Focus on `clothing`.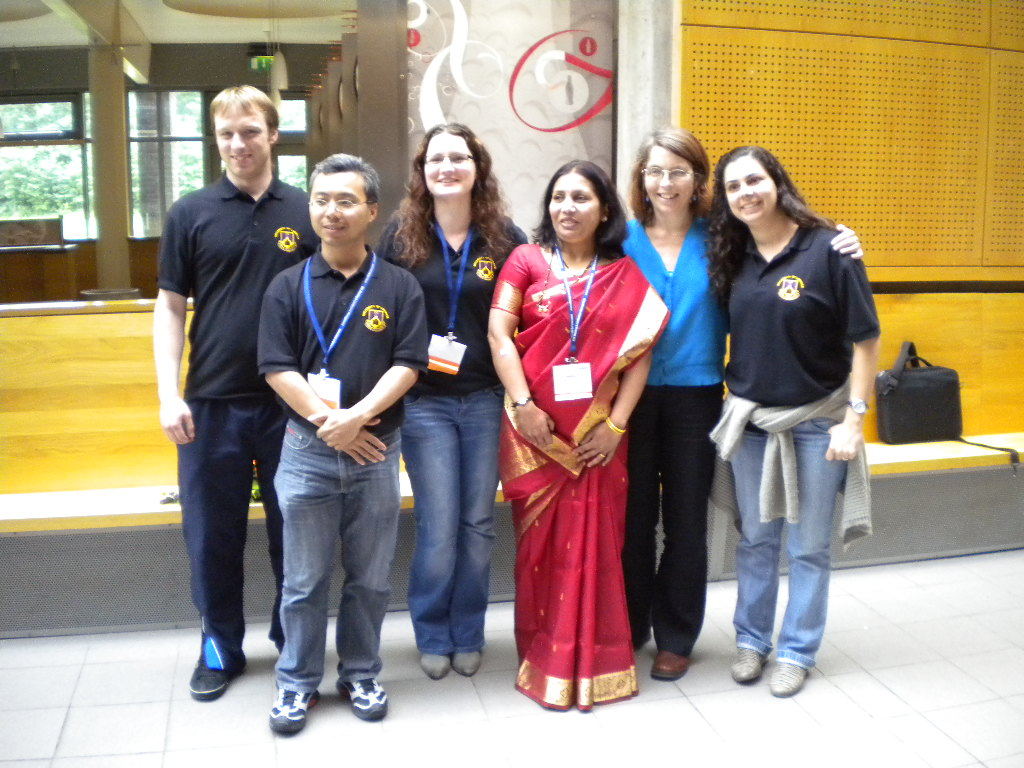
Focused at detection(715, 203, 871, 663).
